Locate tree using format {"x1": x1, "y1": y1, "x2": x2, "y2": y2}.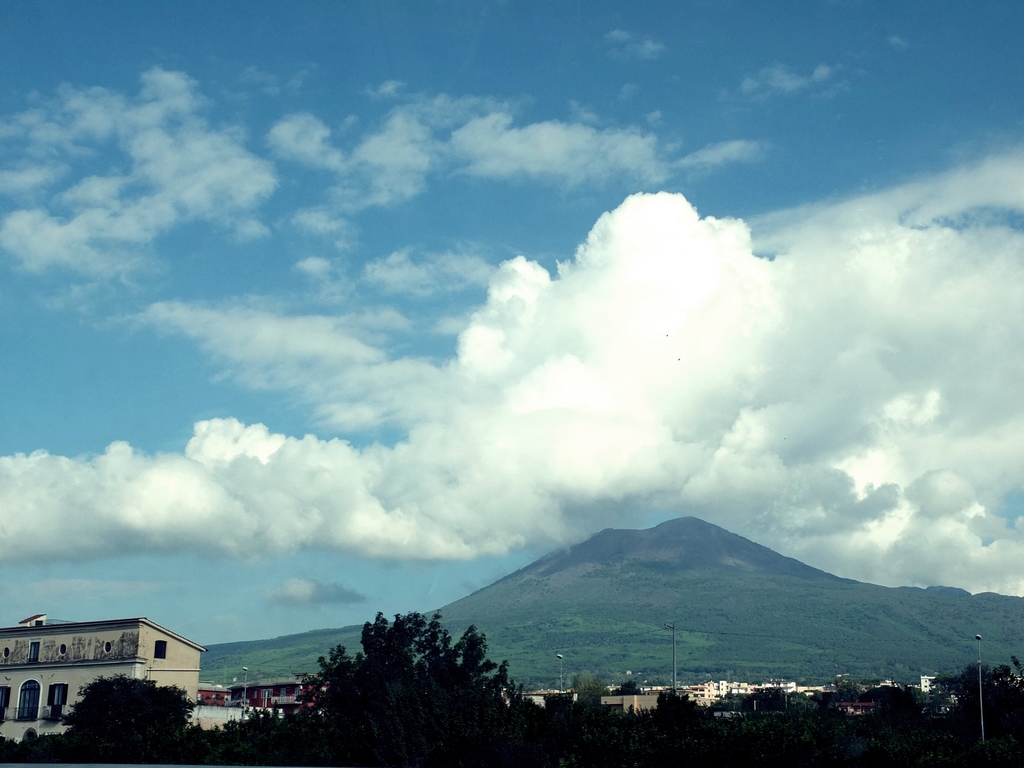
{"x1": 293, "y1": 611, "x2": 516, "y2": 739}.
